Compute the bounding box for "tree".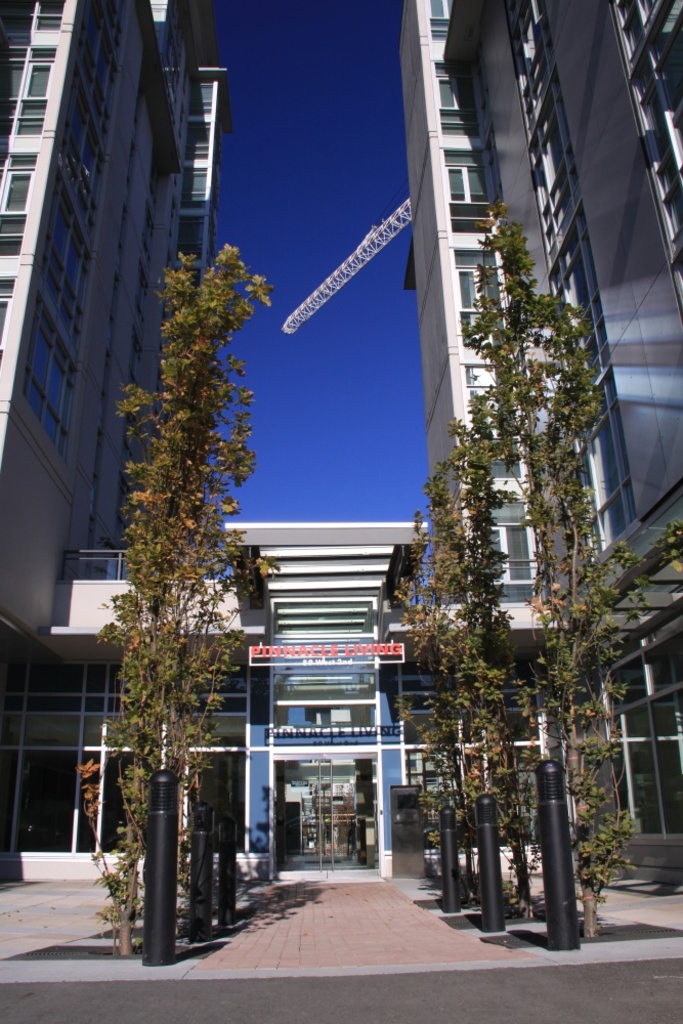
(x1=82, y1=515, x2=304, y2=984).
